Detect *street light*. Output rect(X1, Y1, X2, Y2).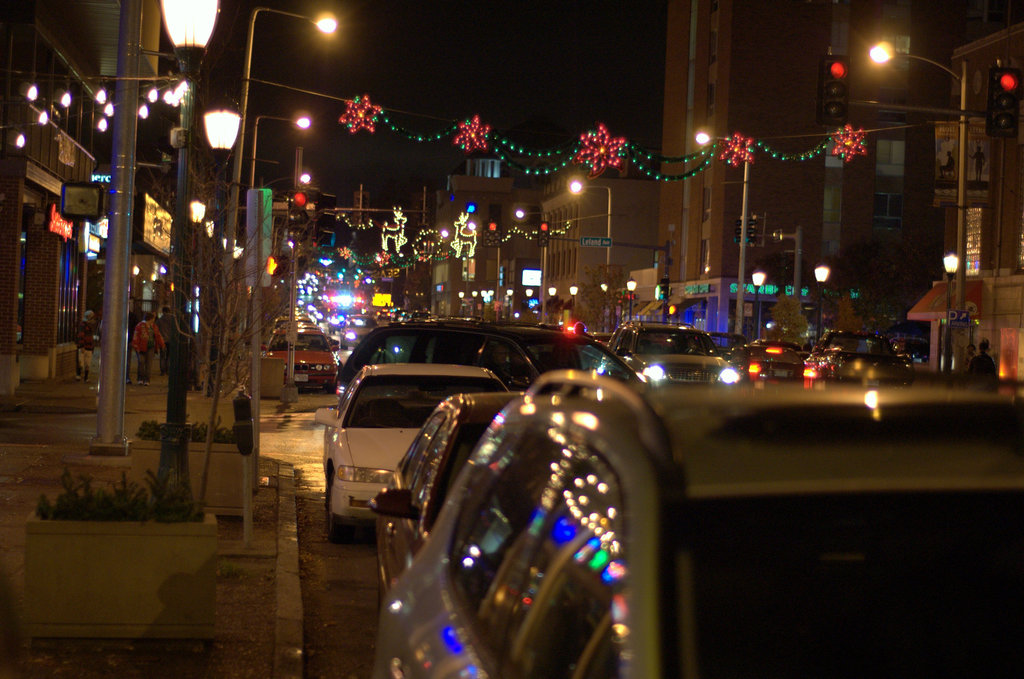
rect(248, 106, 312, 186).
